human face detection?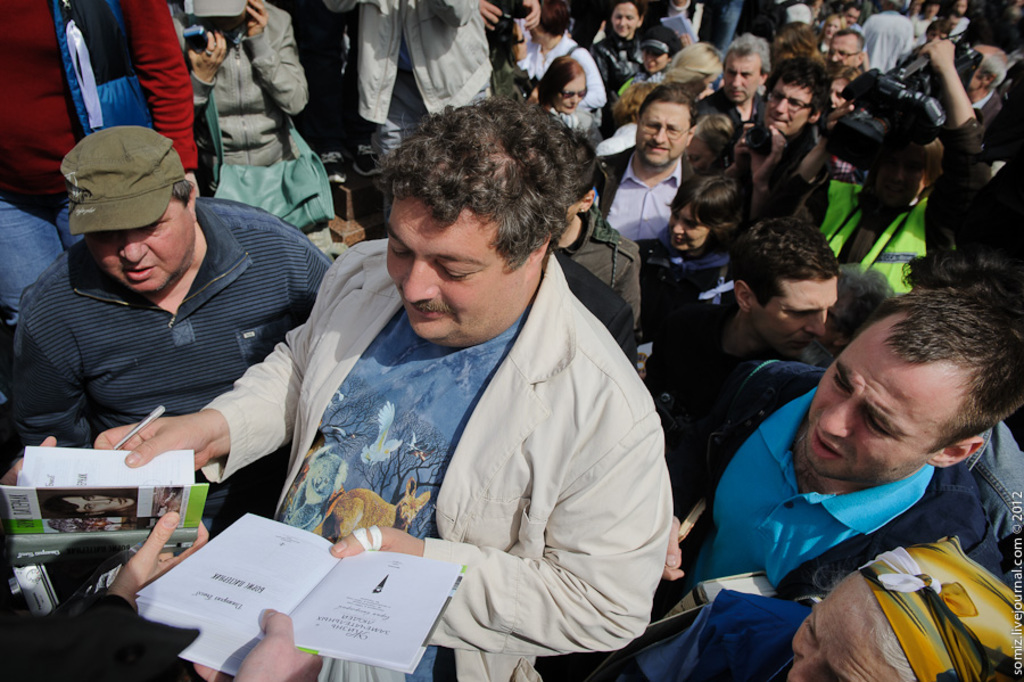
bbox=[644, 50, 669, 74]
